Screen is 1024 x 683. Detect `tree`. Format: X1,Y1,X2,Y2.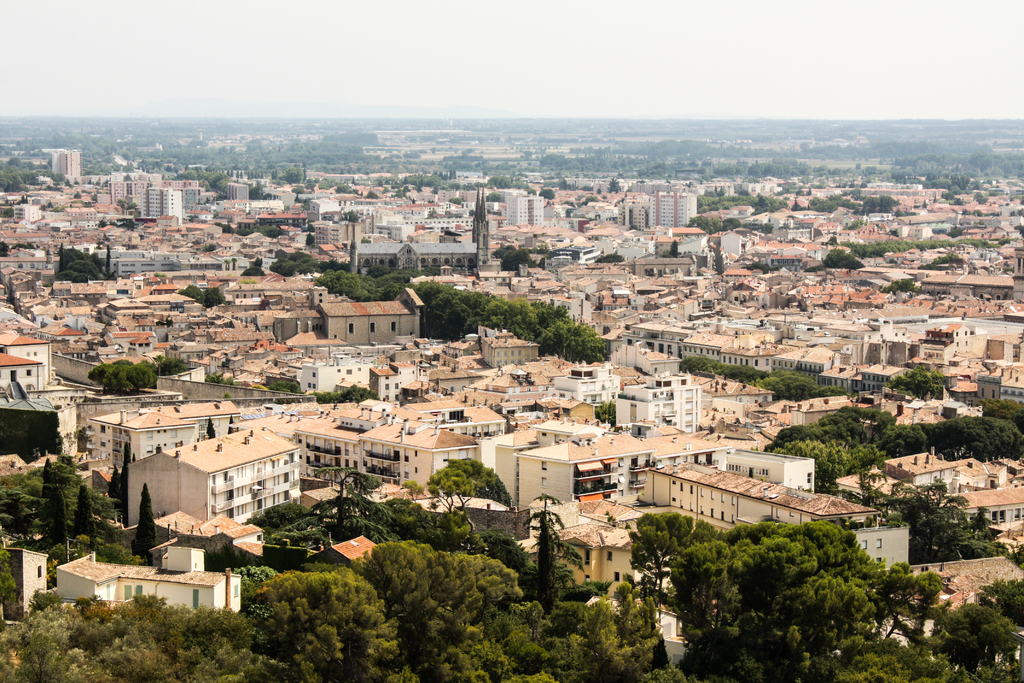
182,287,226,309.
